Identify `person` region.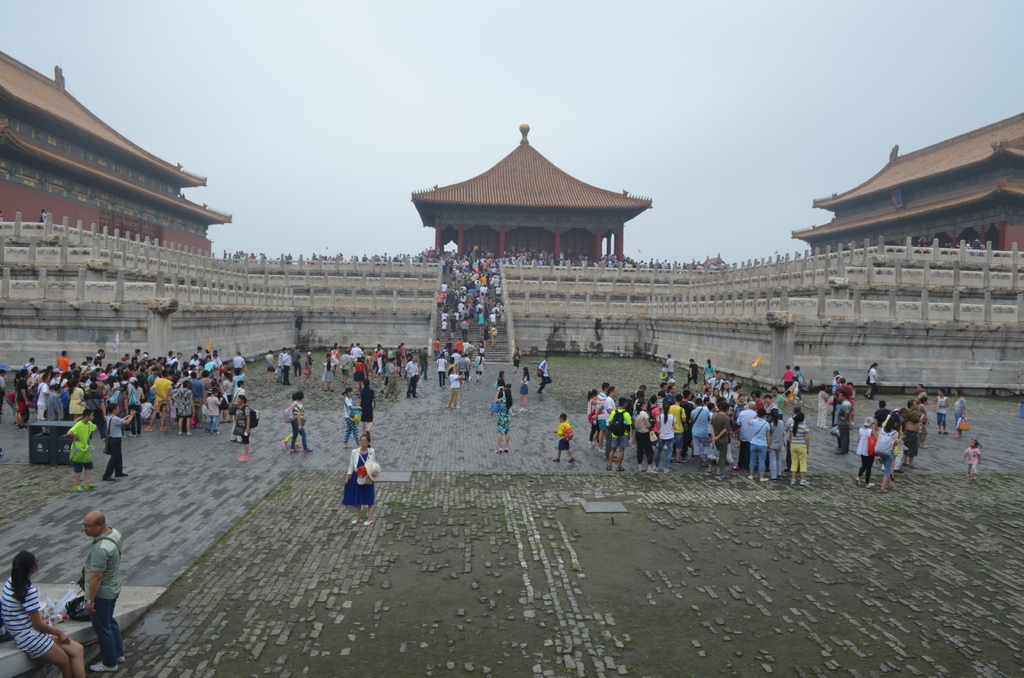
Region: crop(291, 343, 305, 380).
